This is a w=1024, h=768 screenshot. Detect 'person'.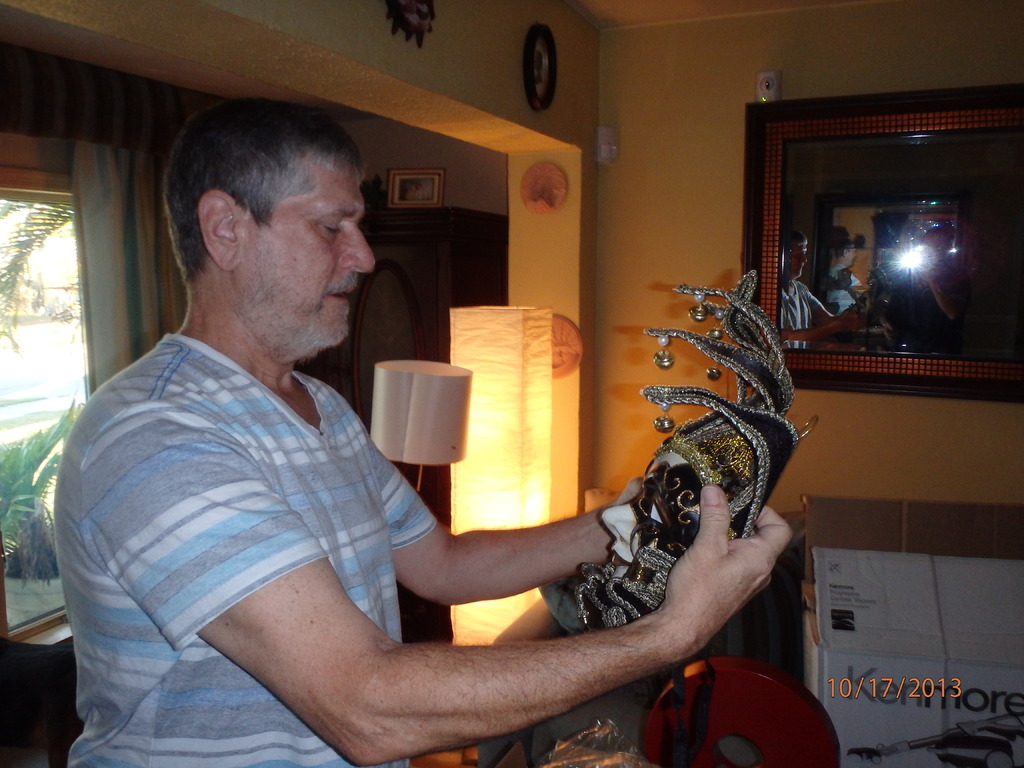
l=48, t=95, r=792, b=767.
